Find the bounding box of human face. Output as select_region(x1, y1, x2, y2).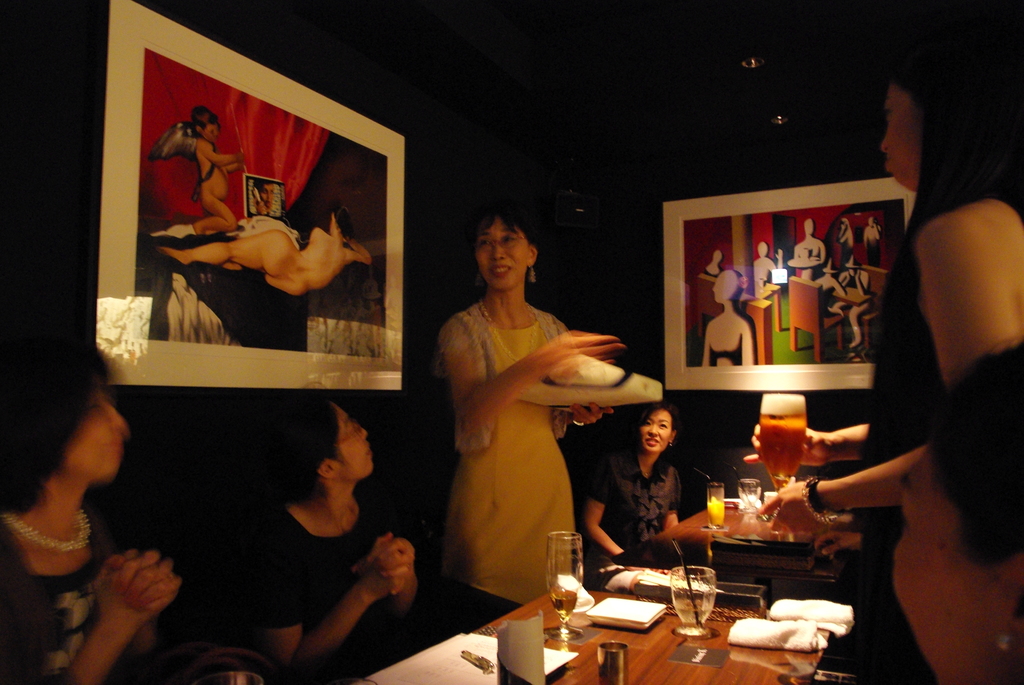
select_region(885, 452, 1016, 684).
